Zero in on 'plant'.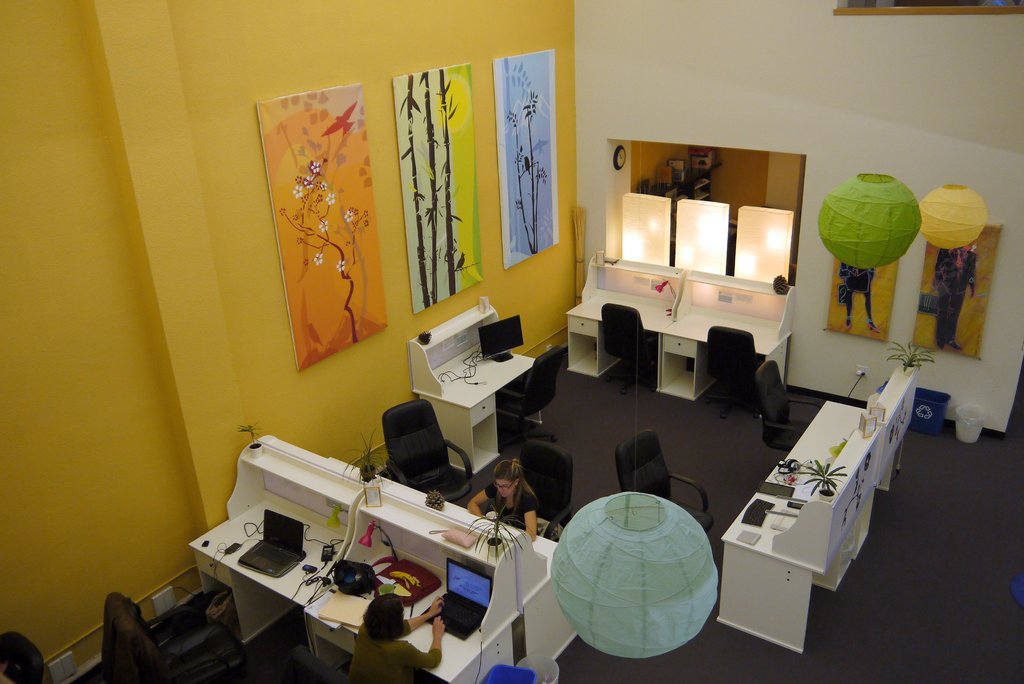
Zeroed in: rect(794, 459, 849, 495).
